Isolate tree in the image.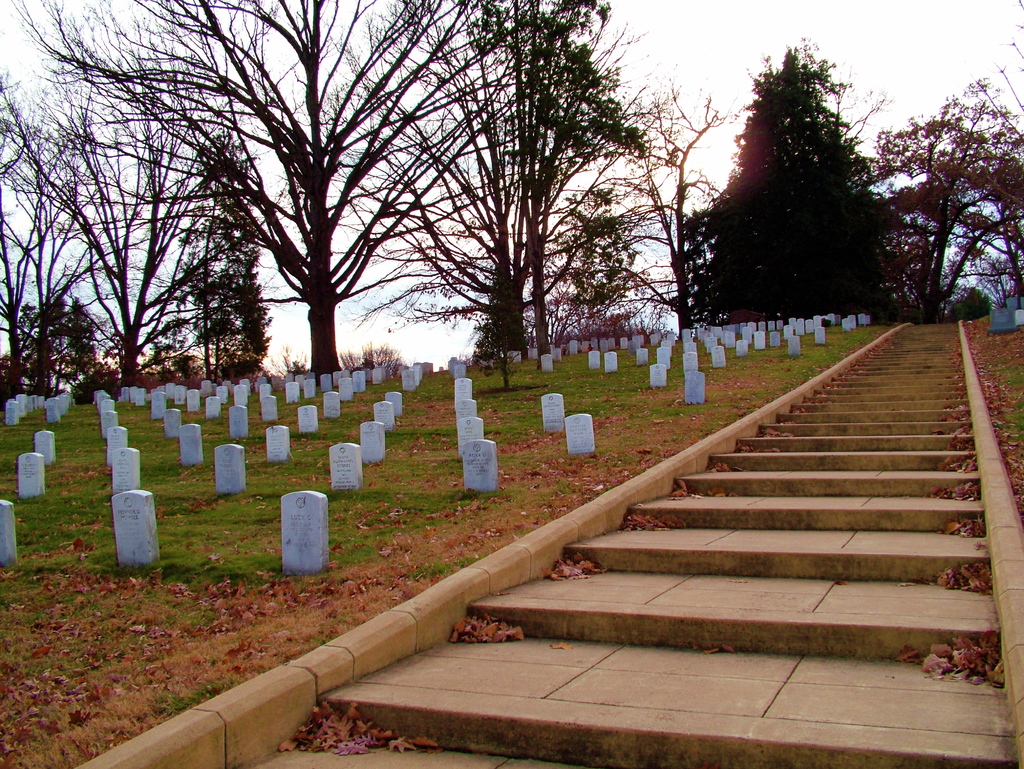
Isolated region: {"x1": 580, "y1": 70, "x2": 726, "y2": 331}.
